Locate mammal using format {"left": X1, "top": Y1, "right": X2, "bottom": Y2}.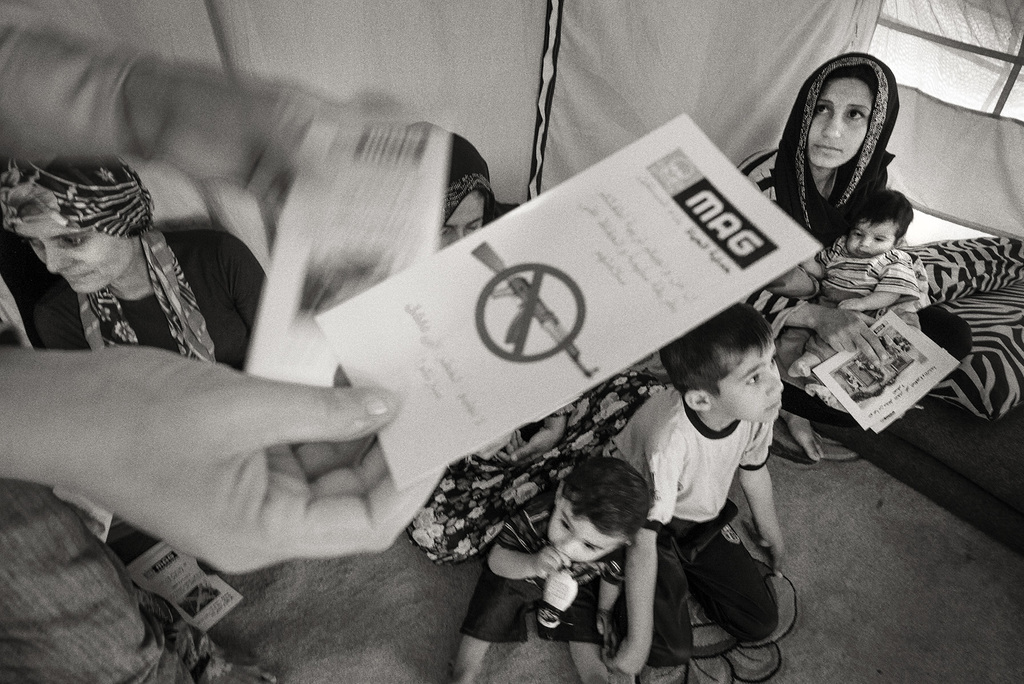
{"left": 404, "top": 131, "right": 664, "bottom": 562}.
